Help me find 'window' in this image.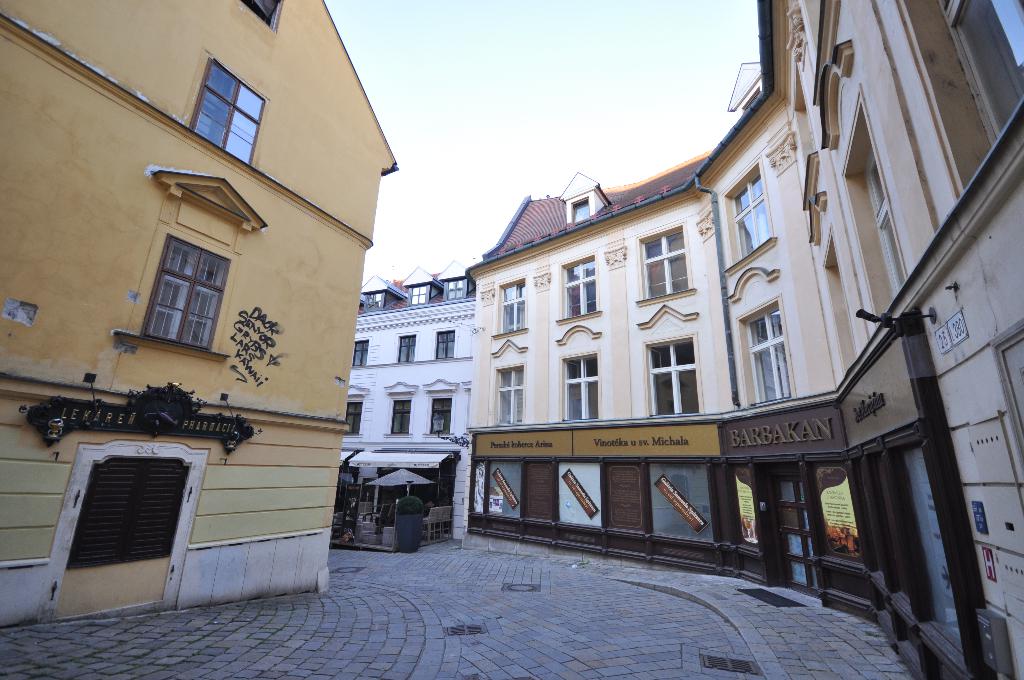
Found it: bbox=(192, 52, 266, 166).
